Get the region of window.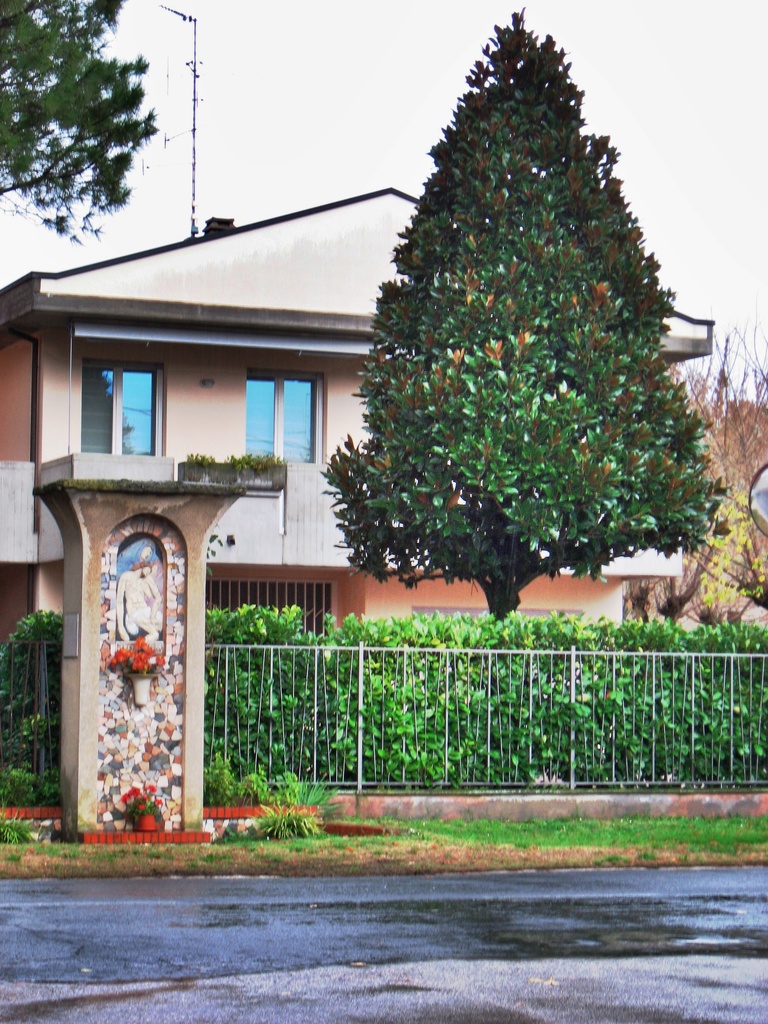
75,339,159,463.
